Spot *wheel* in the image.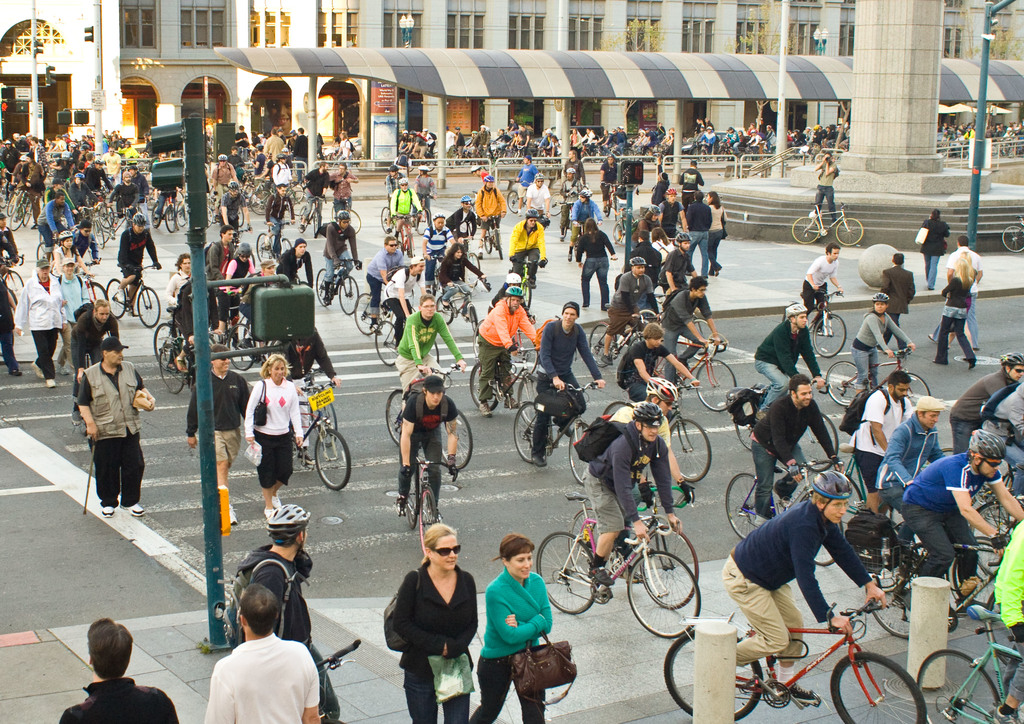
*wheel* found at rect(799, 406, 844, 468).
